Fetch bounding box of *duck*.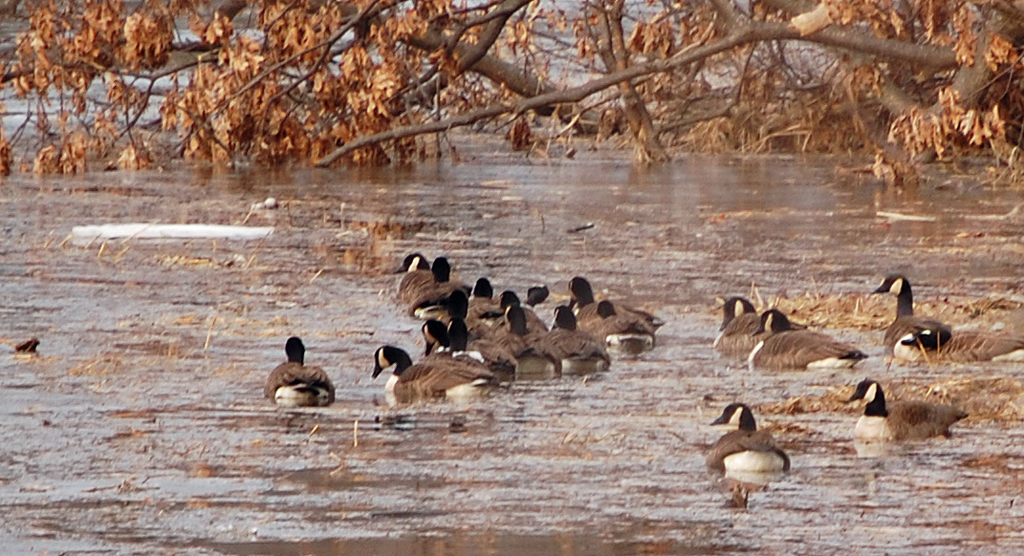
Bbox: region(870, 272, 962, 361).
